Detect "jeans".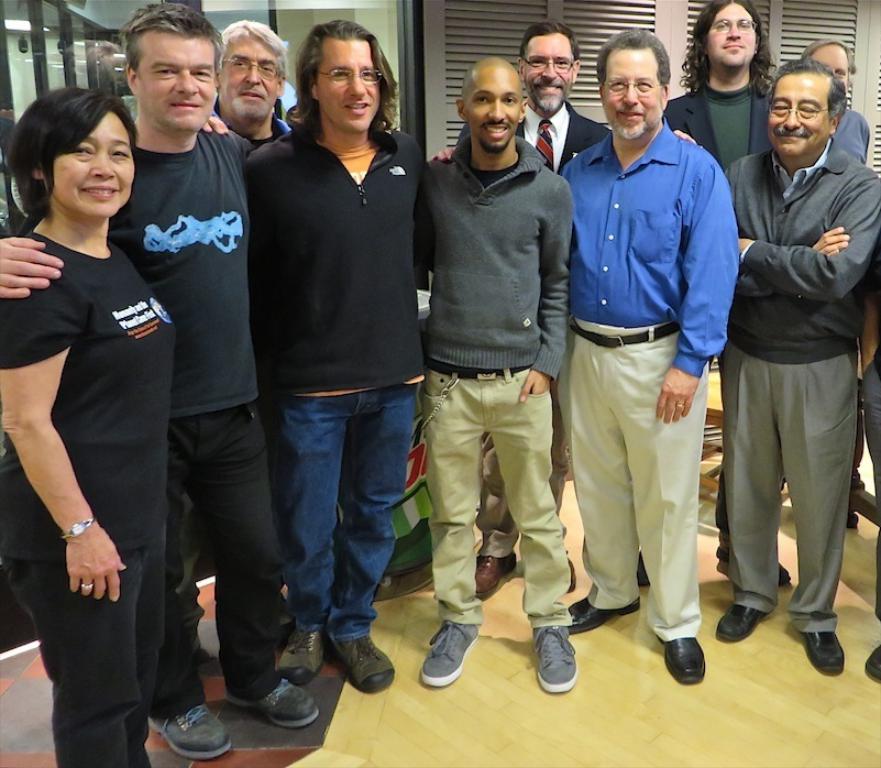
Detected at Rect(162, 406, 282, 718).
